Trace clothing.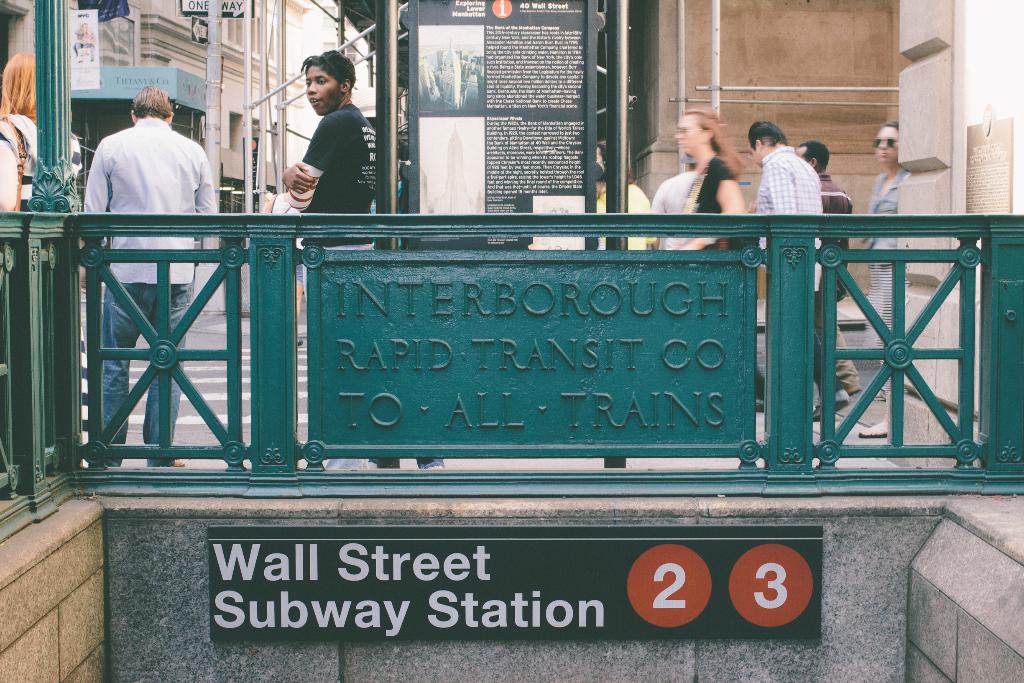
Traced to [x1=641, y1=163, x2=751, y2=261].
